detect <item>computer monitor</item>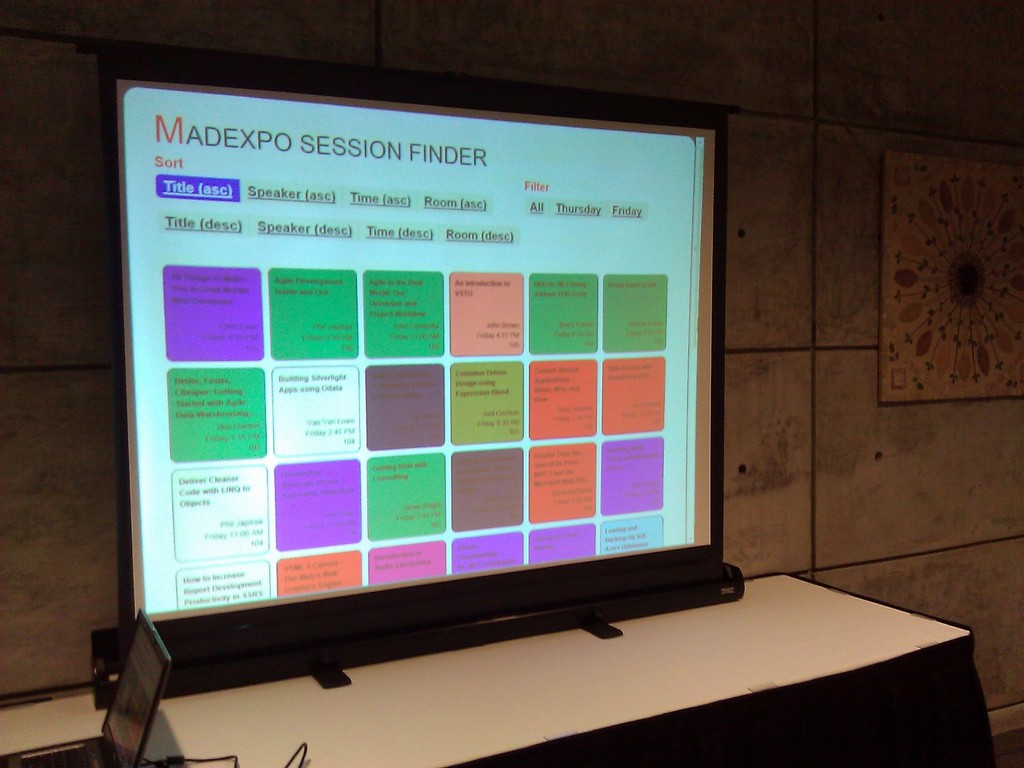
bbox=[84, 79, 747, 713]
